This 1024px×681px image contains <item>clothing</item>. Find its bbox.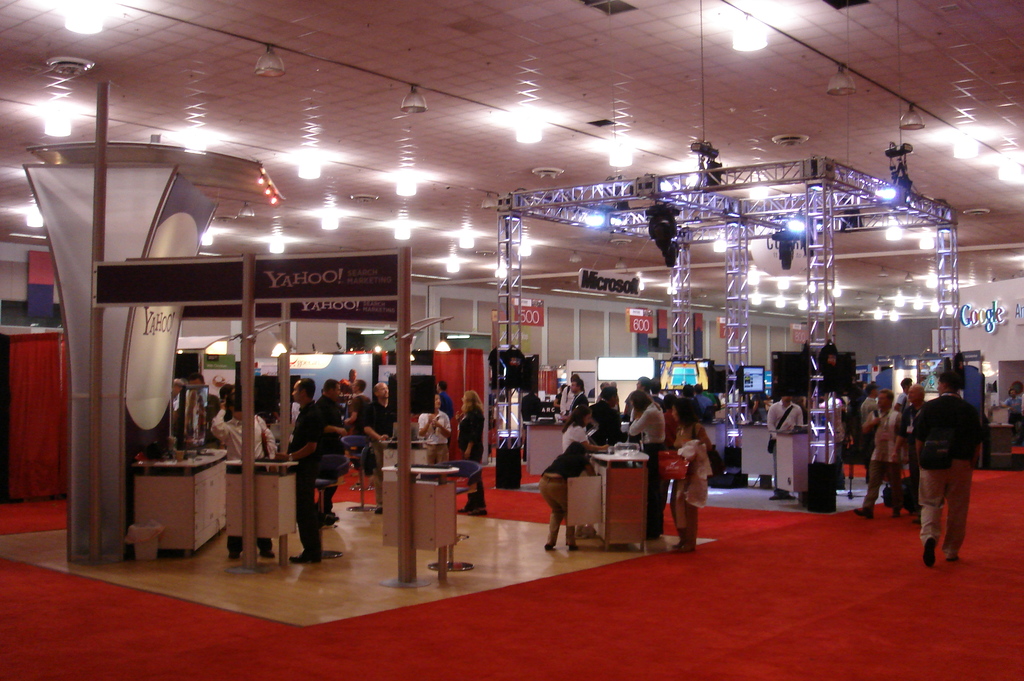
x1=624 y1=400 x2=669 y2=532.
